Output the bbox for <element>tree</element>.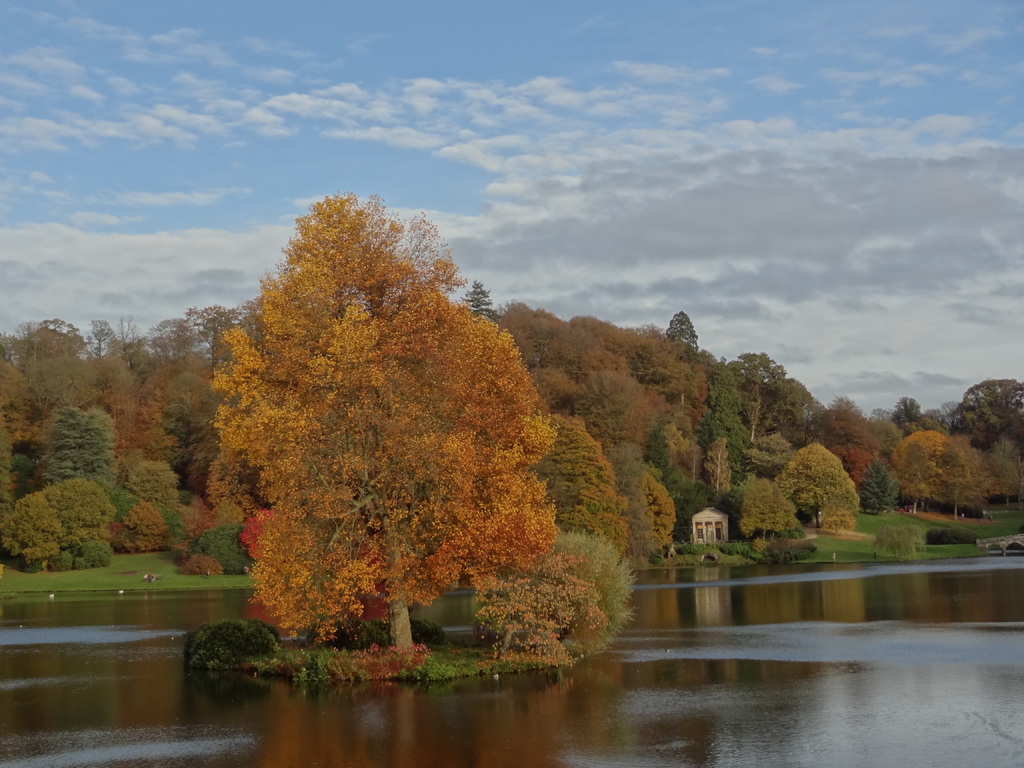
locate(461, 279, 499, 324).
